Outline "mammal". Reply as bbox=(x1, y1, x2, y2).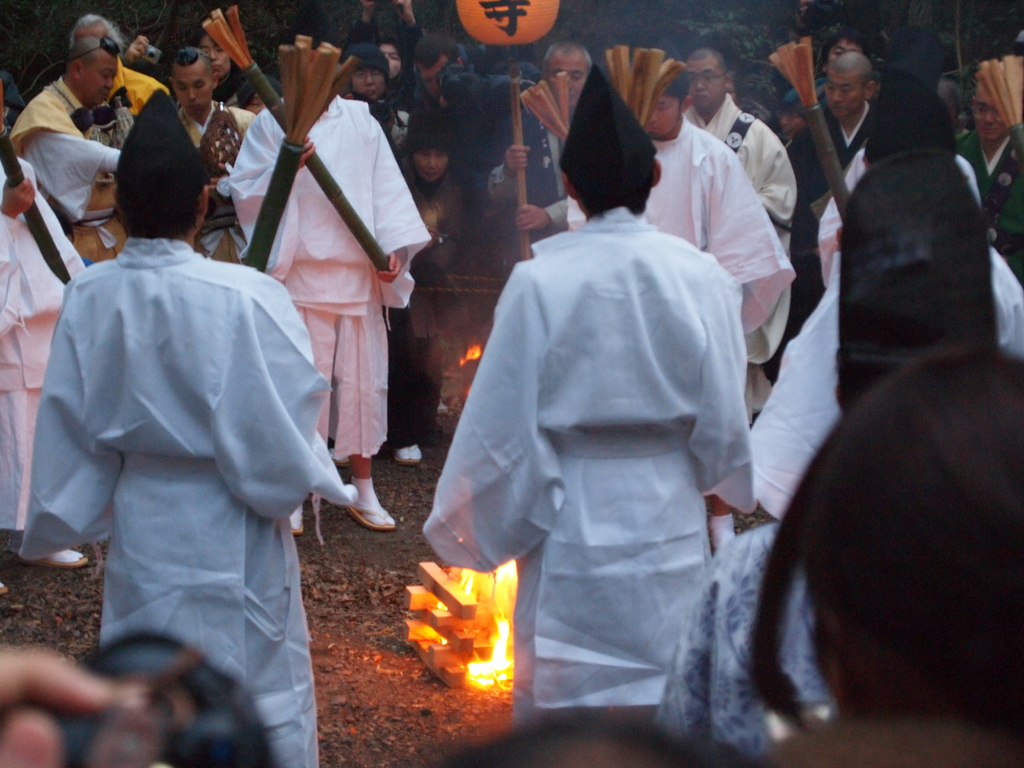
bbox=(1, 40, 143, 264).
